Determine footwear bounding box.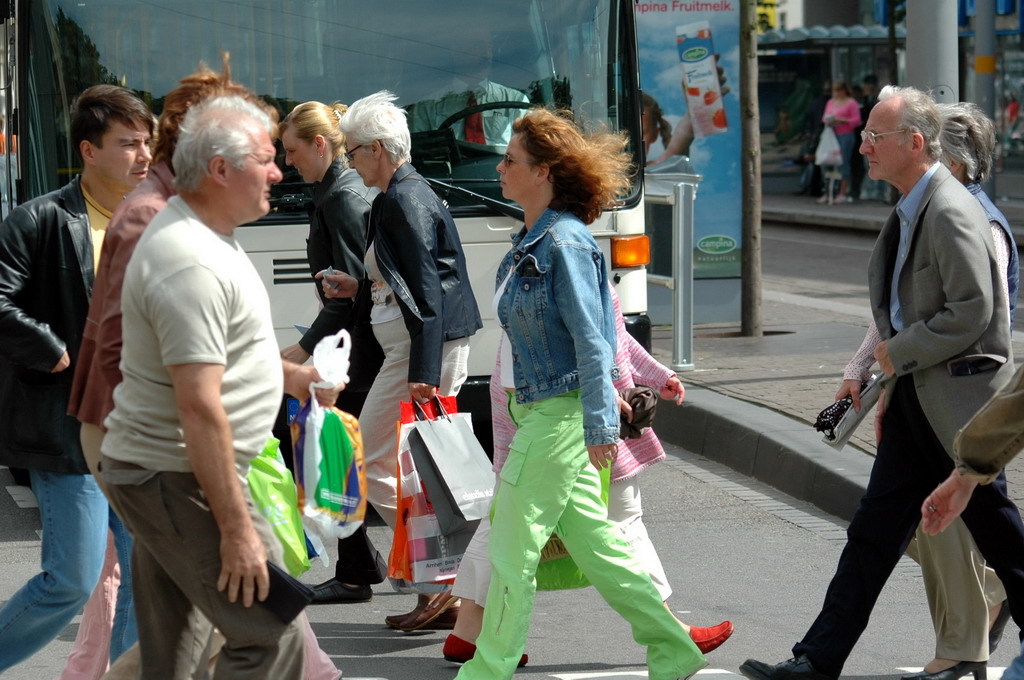
Determined: 688/611/732/662.
